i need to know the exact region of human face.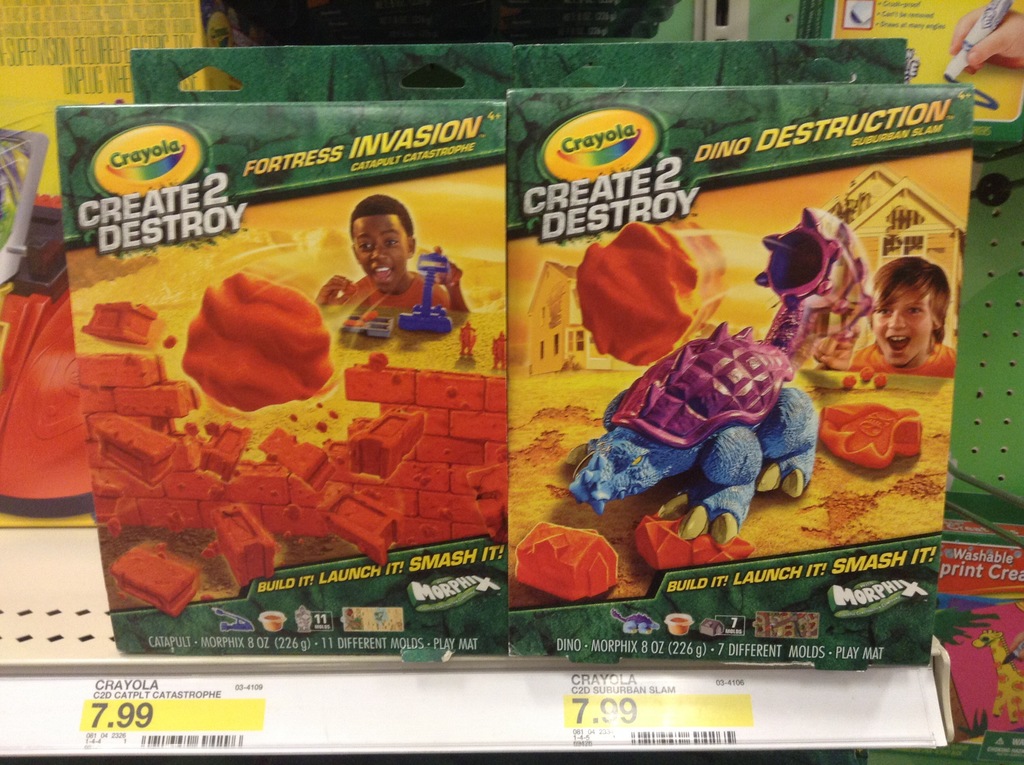
Region: box(868, 294, 932, 364).
